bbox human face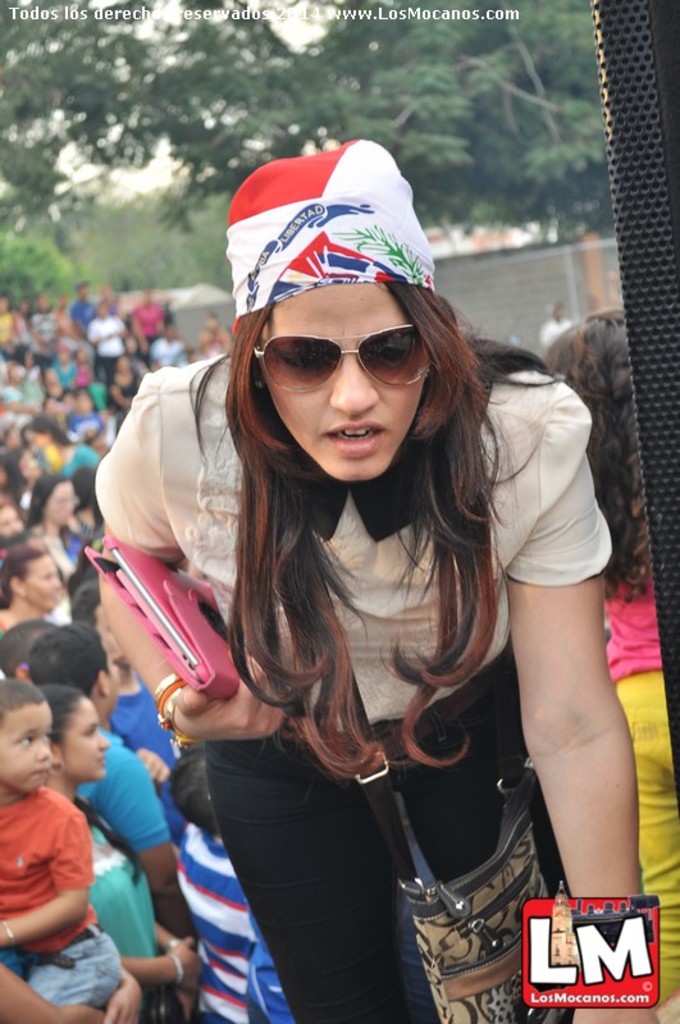
9,704,47,790
